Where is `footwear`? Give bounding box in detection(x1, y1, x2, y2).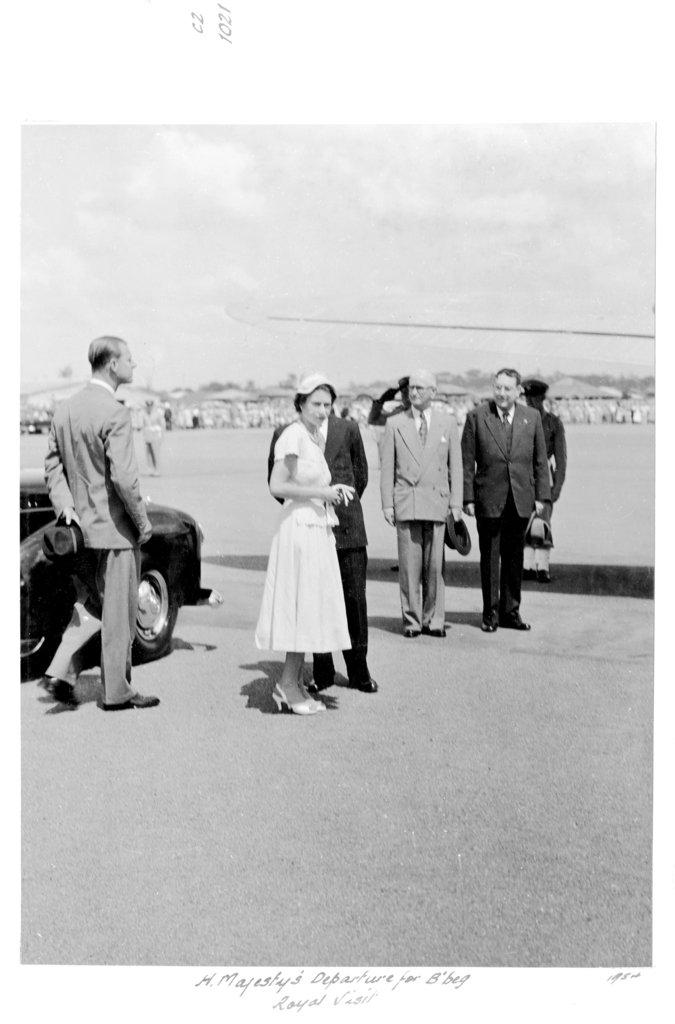
detection(270, 680, 316, 717).
